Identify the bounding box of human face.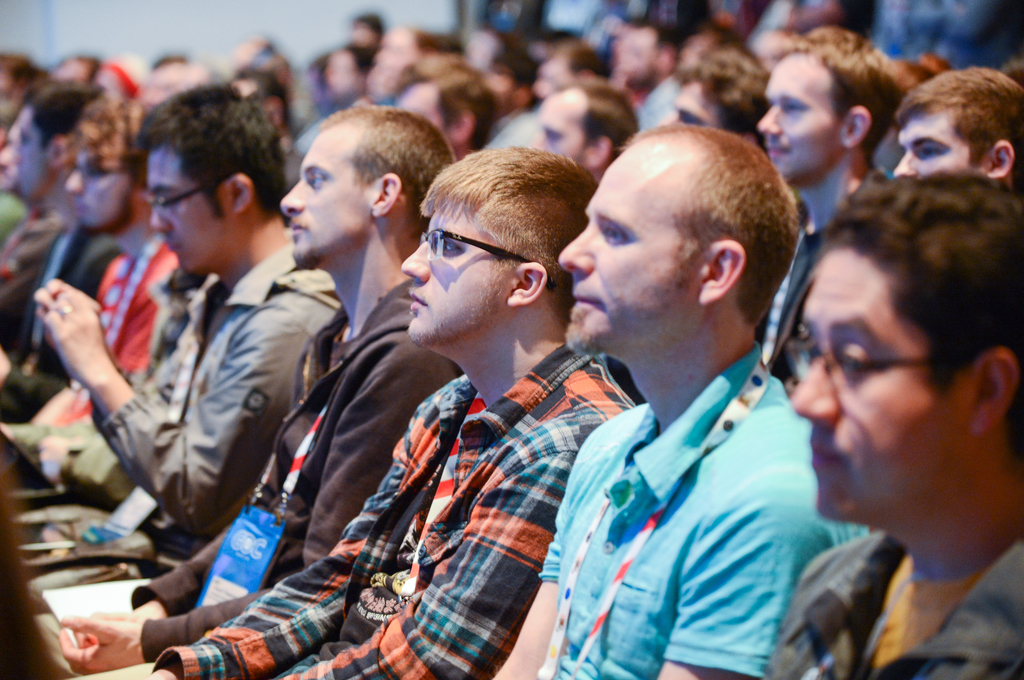
bbox(534, 91, 584, 166).
